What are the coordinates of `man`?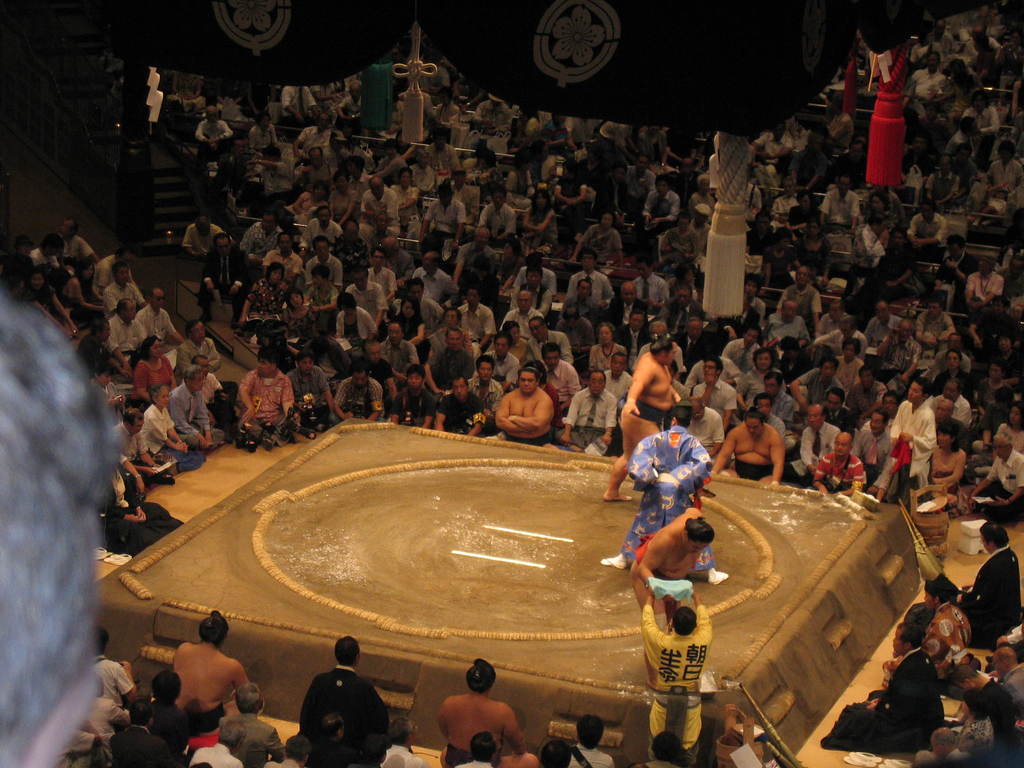
<region>508, 318, 527, 362</region>.
